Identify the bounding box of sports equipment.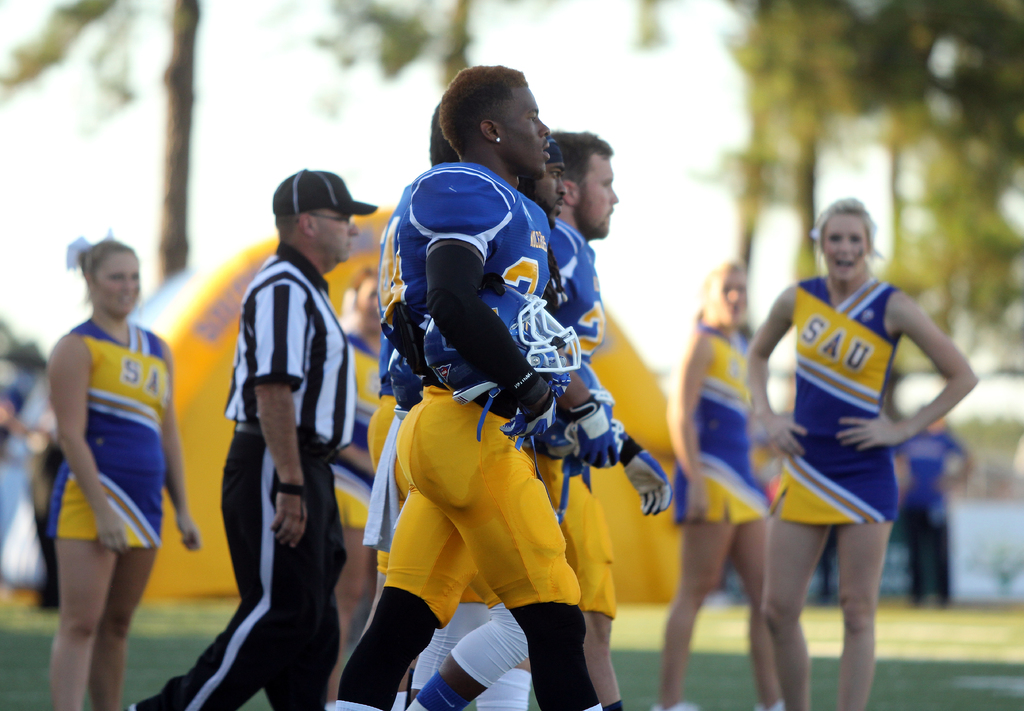
bbox=[567, 397, 617, 468].
